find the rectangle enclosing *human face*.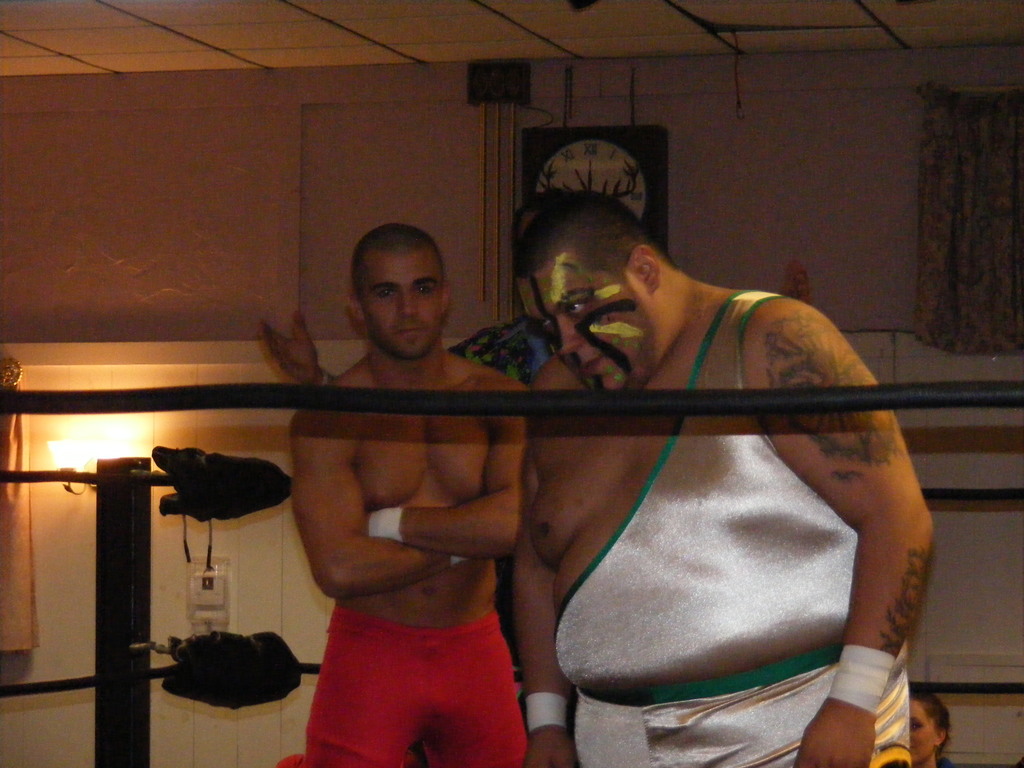
select_region(516, 270, 648, 393).
